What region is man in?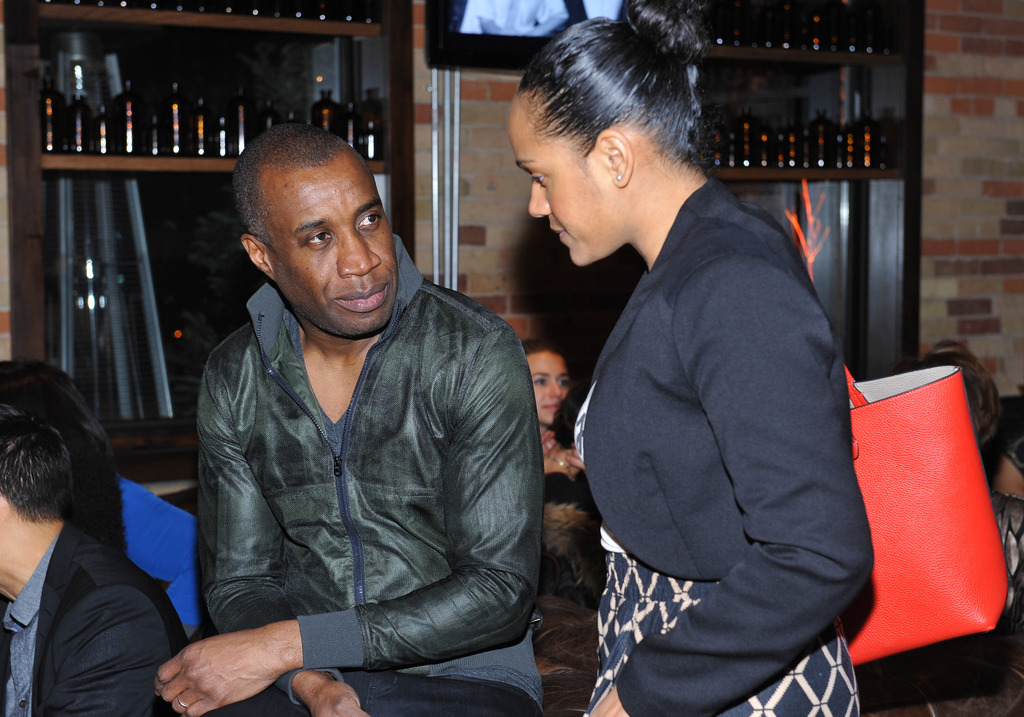
(152,89,561,714).
